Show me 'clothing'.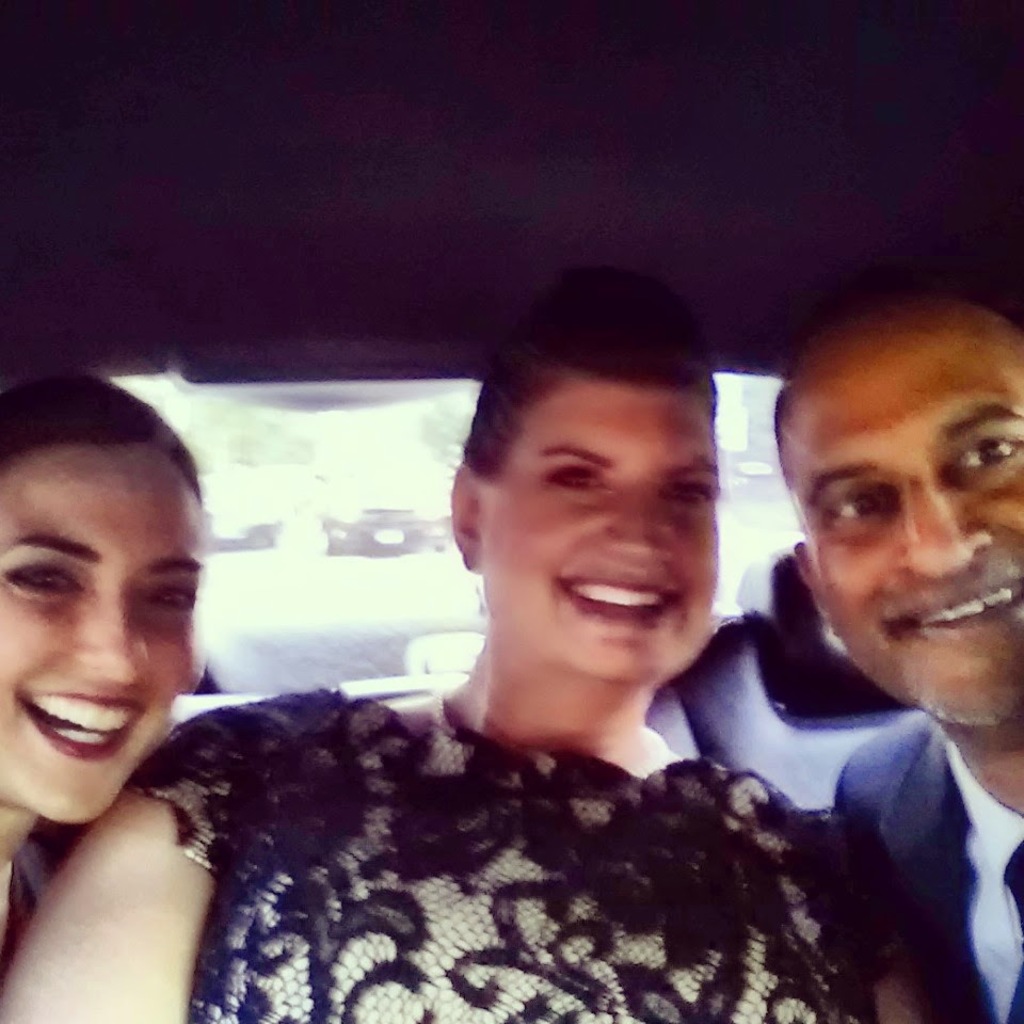
'clothing' is here: Rect(830, 716, 1023, 1023).
